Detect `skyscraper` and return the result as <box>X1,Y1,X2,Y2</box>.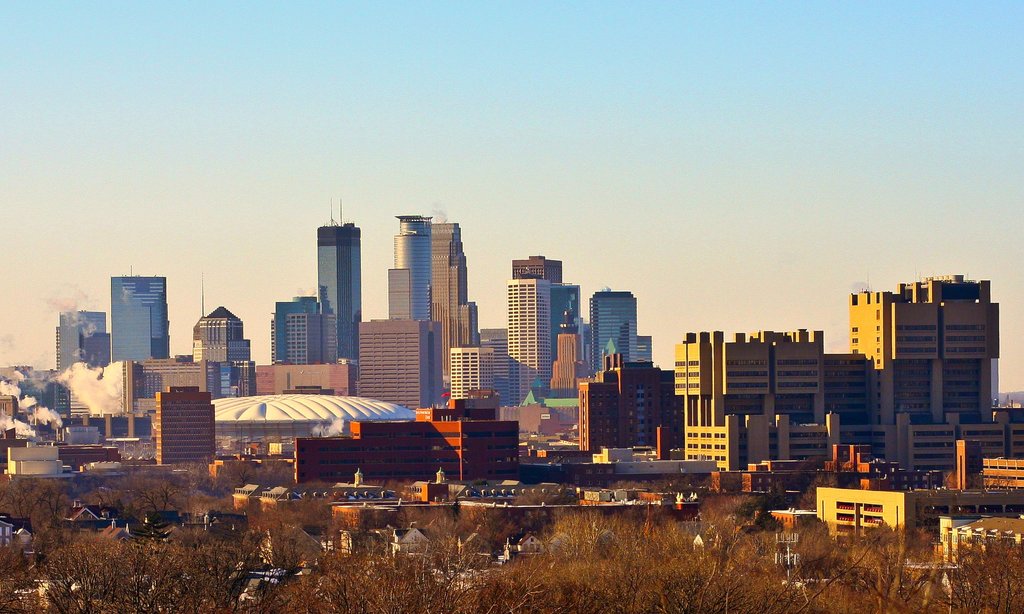
<box>587,282,639,376</box>.
